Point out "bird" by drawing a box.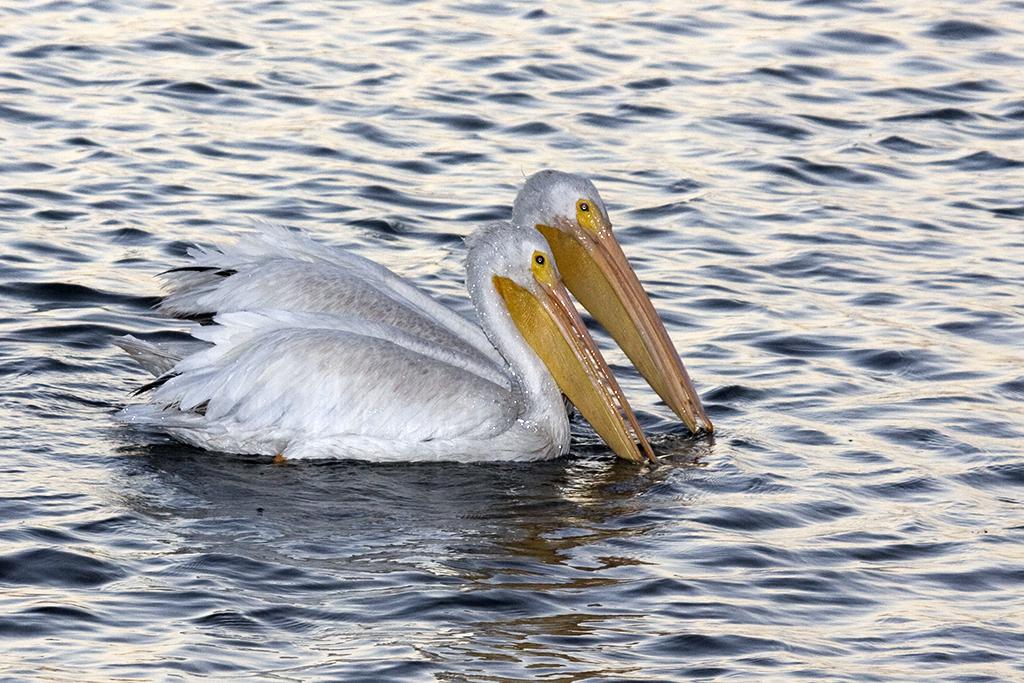
locate(131, 163, 728, 444).
